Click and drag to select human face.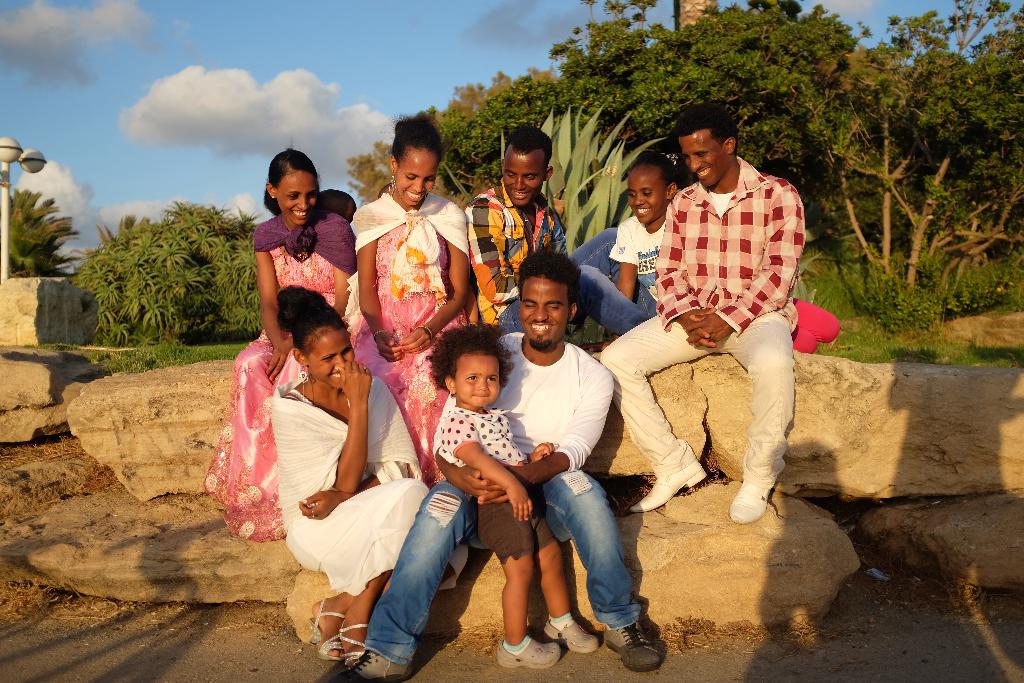
Selection: 676/131/729/188.
